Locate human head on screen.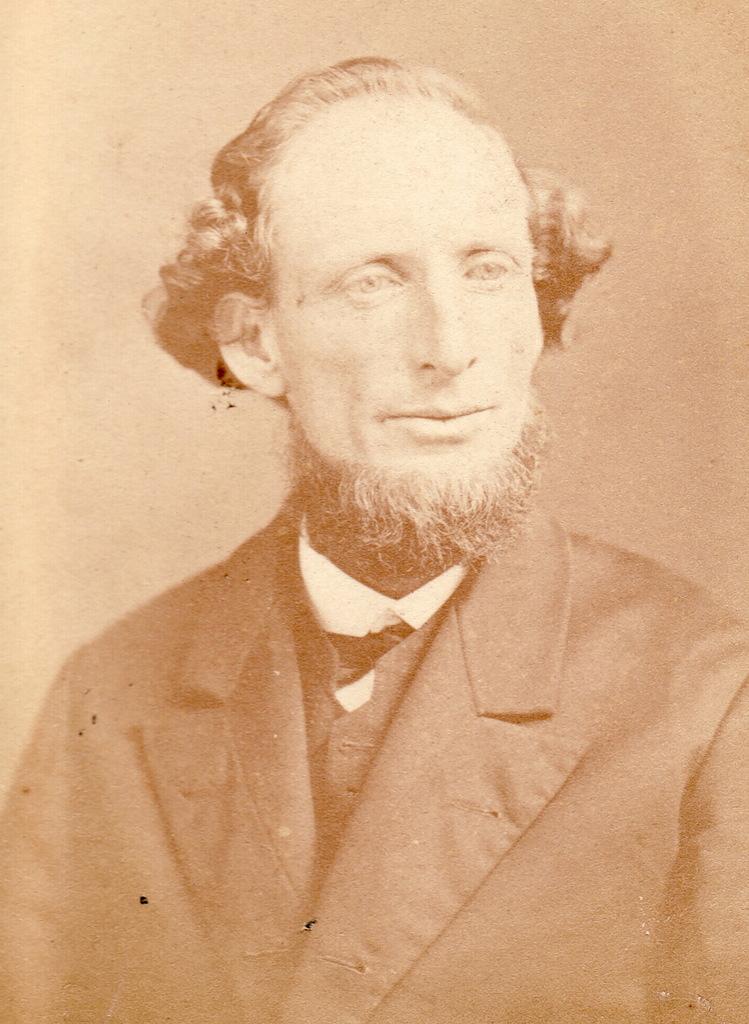
On screen at box(188, 65, 577, 495).
